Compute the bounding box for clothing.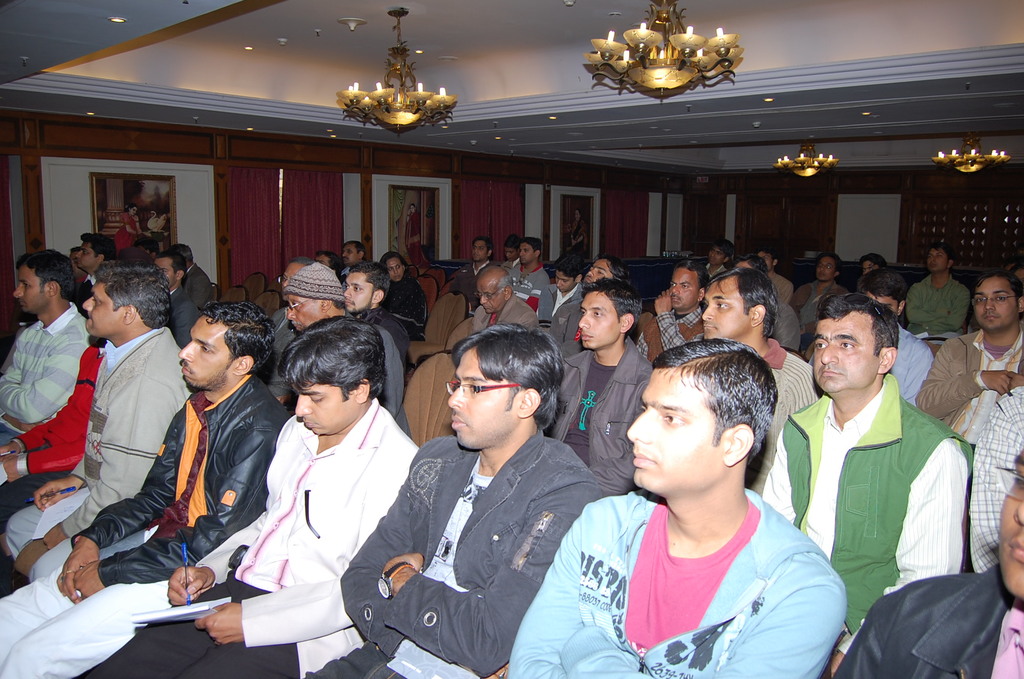
x1=351, y1=312, x2=403, y2=417.
